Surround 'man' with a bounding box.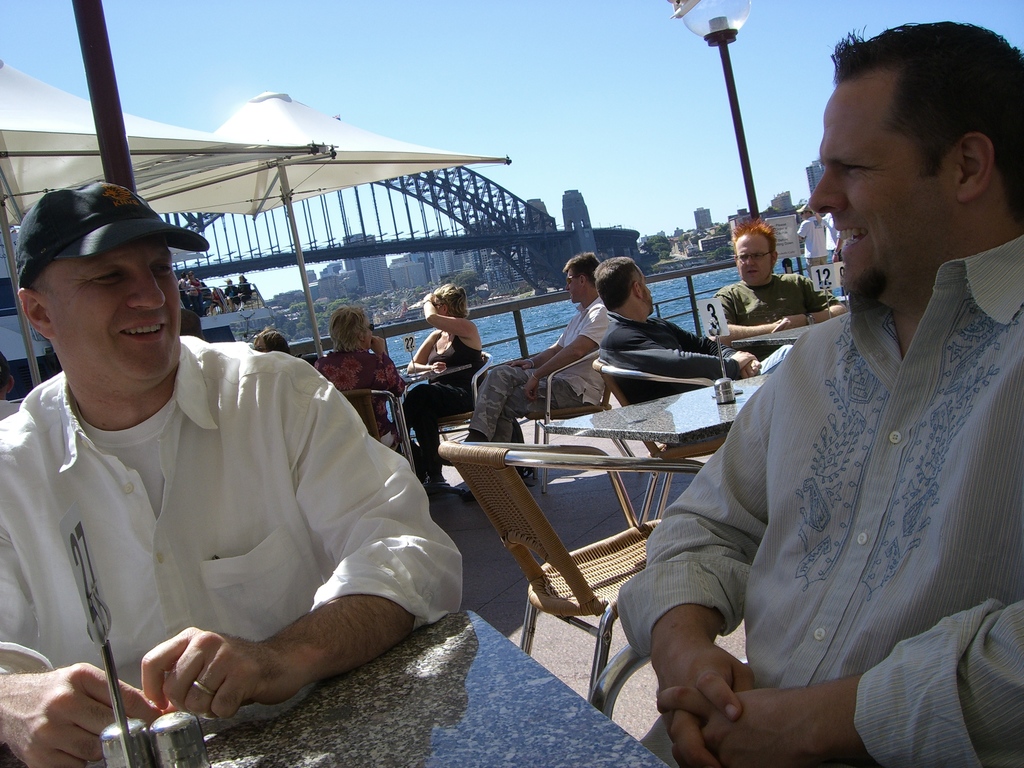
detection(223, 279, 235, 312).
